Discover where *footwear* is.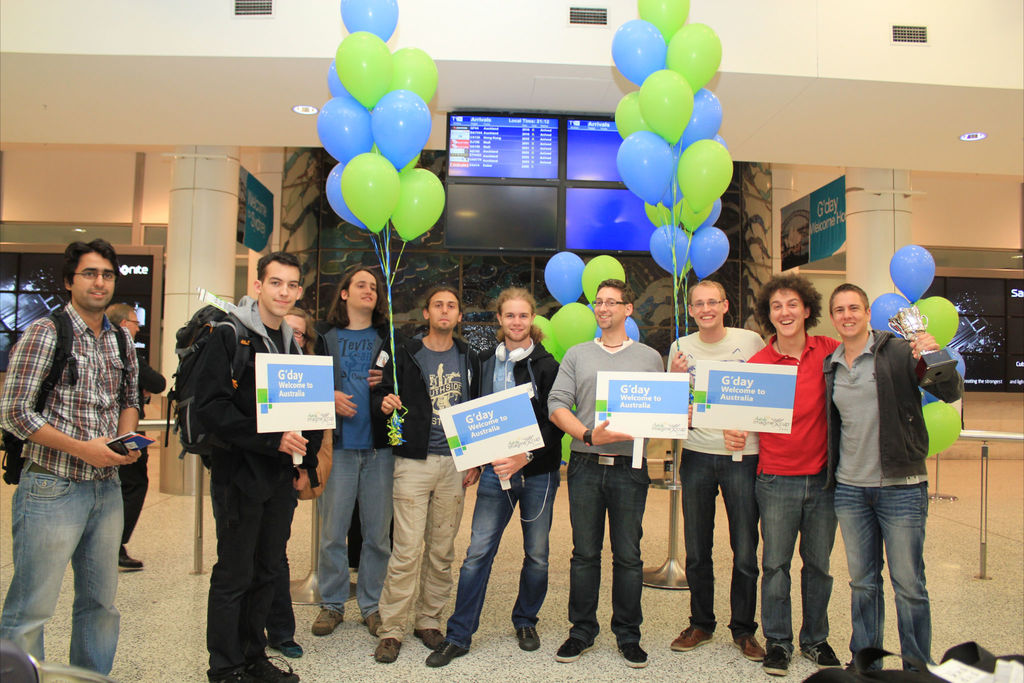
Discovered at bbox=[410, 630, 448, 639].
